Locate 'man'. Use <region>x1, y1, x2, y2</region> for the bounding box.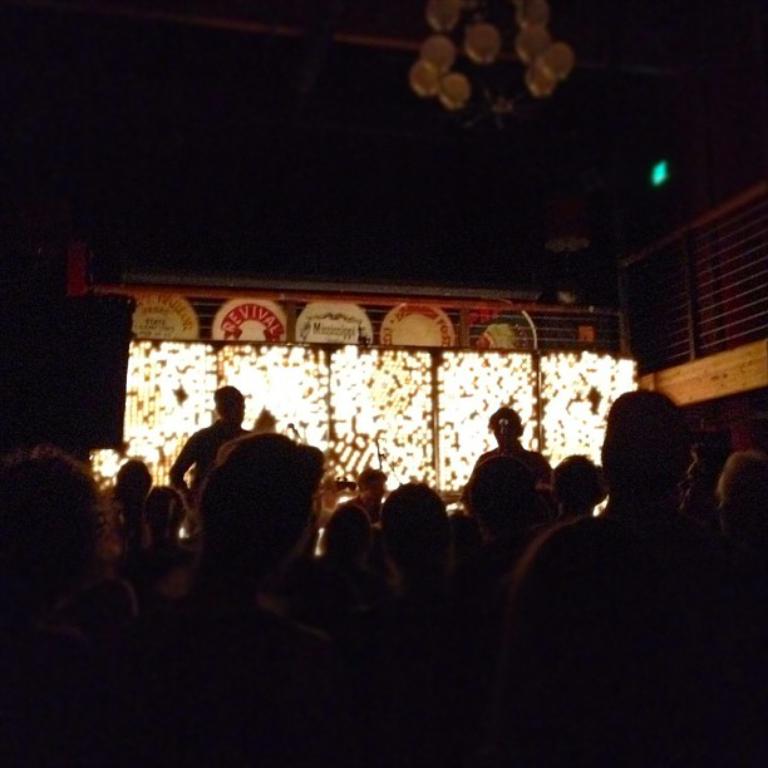
<region>169, 384, 248, 531</region>.
